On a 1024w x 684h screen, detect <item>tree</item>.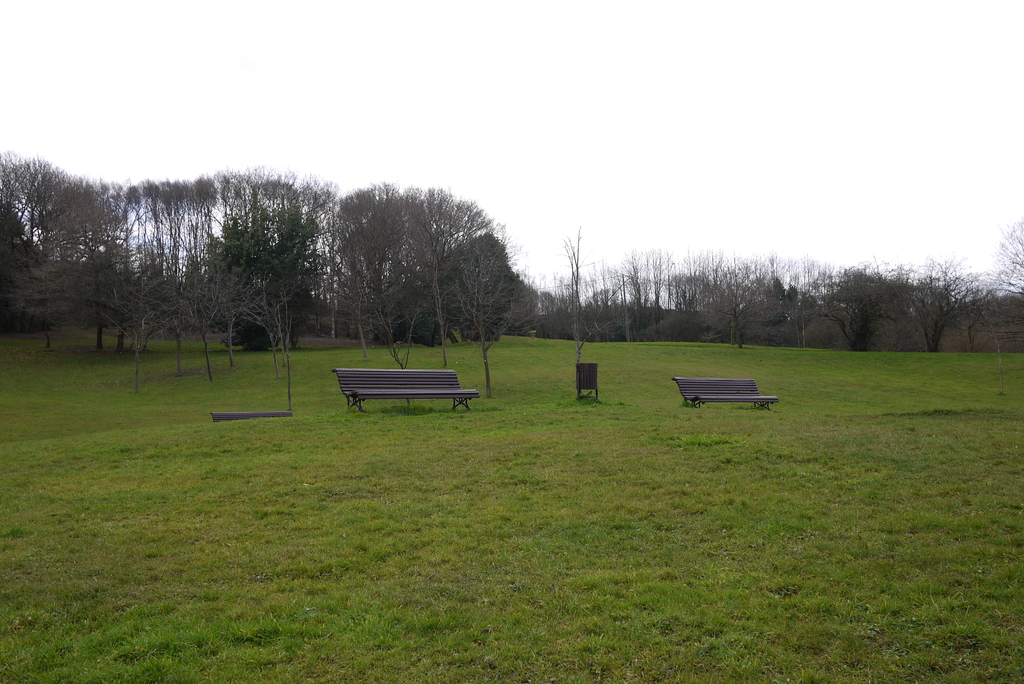
563 231 632 362.
